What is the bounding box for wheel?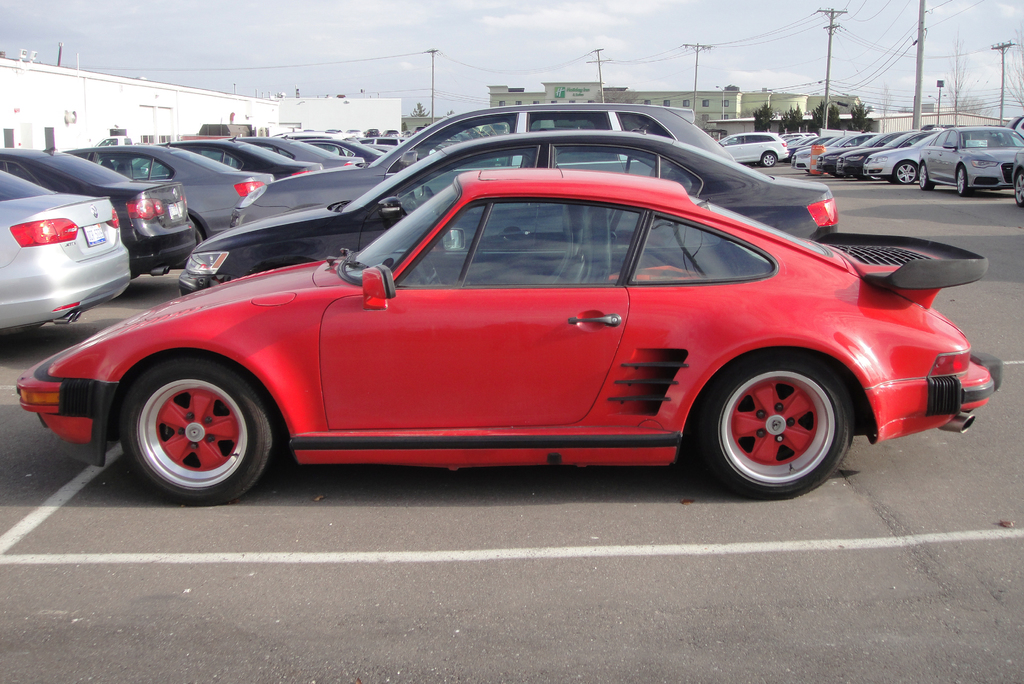
region(419, 185, 433, 205).
